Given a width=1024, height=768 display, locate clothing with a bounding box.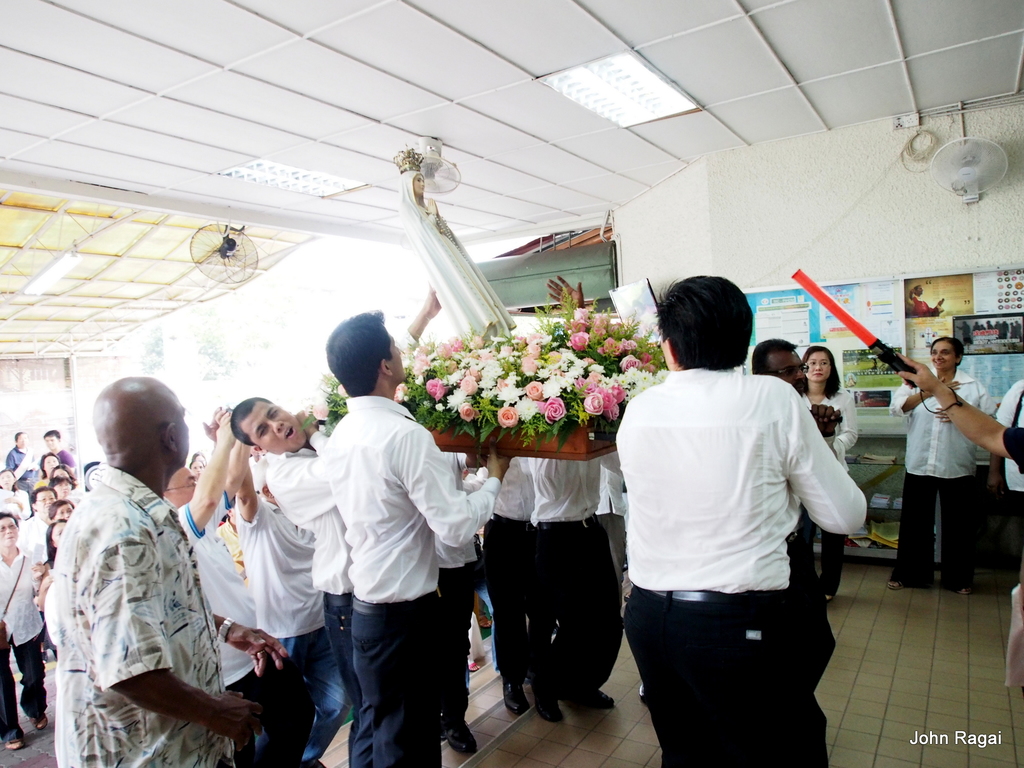
Located: 994 381 1023 582.
